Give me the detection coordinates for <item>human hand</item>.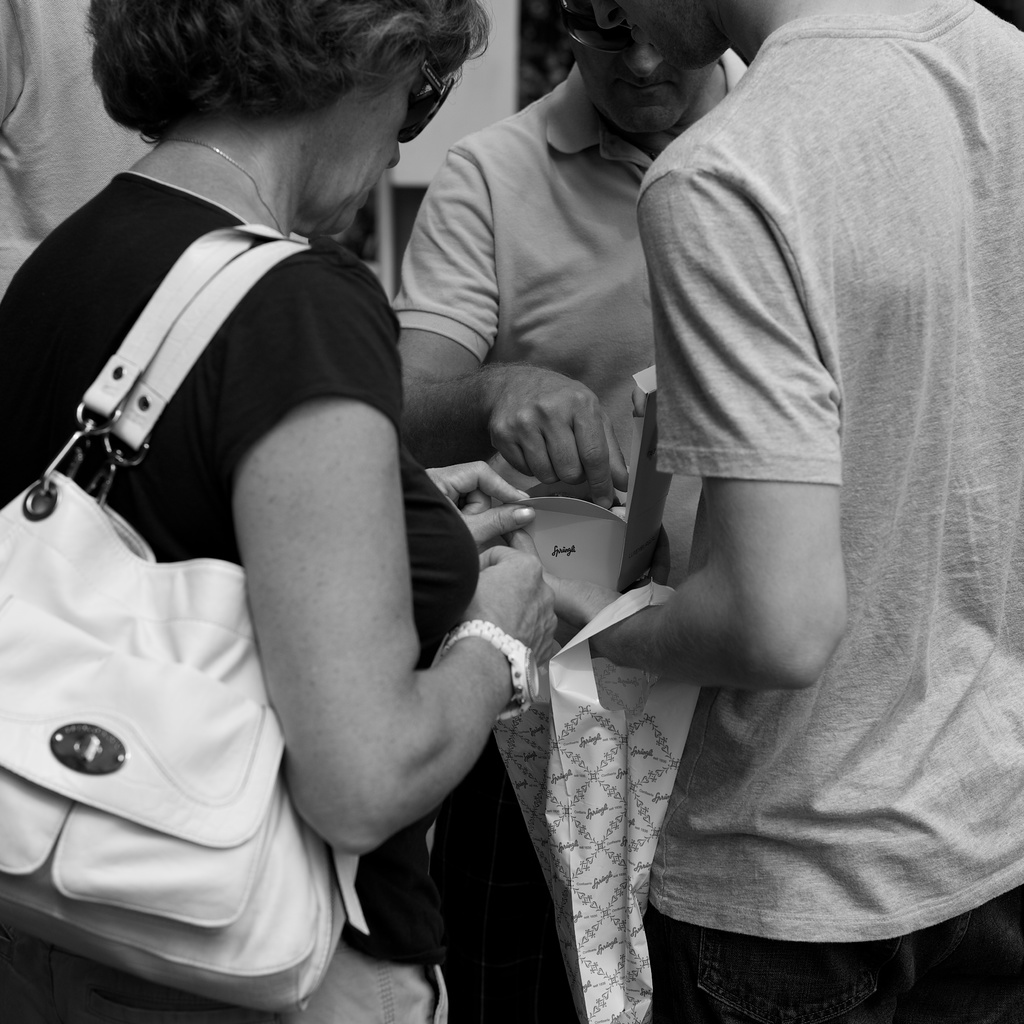
region(457, 348, 597, 485).
